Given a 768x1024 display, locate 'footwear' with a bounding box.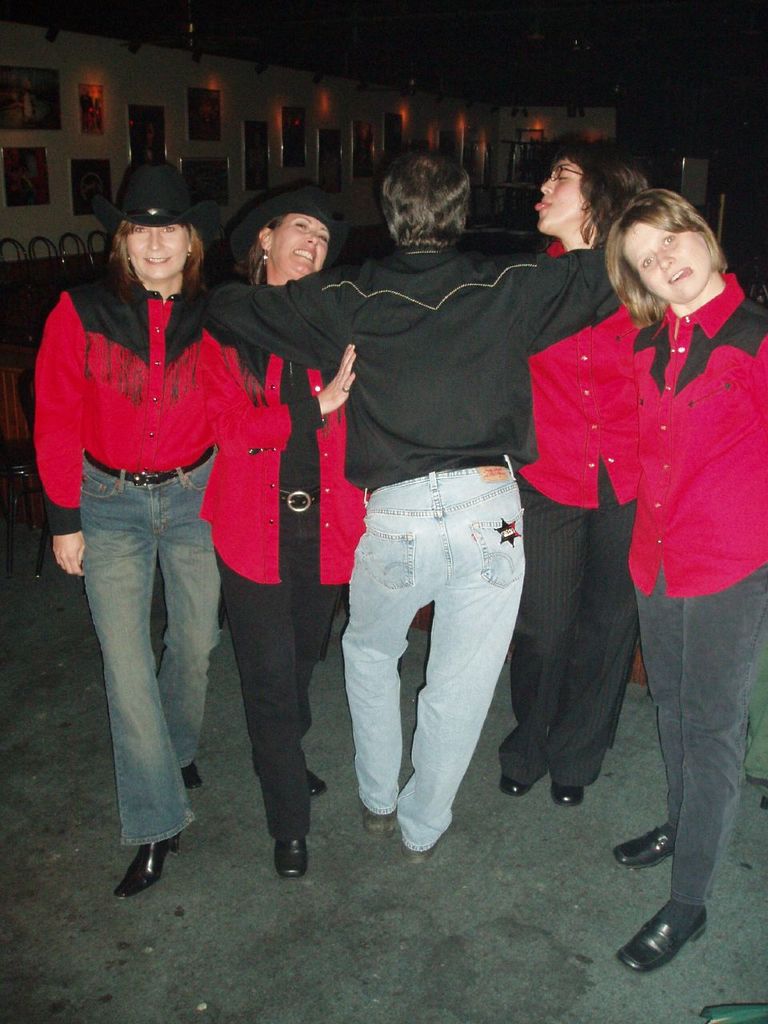
Located: left=401, top=838, right=442, bottom=860.
